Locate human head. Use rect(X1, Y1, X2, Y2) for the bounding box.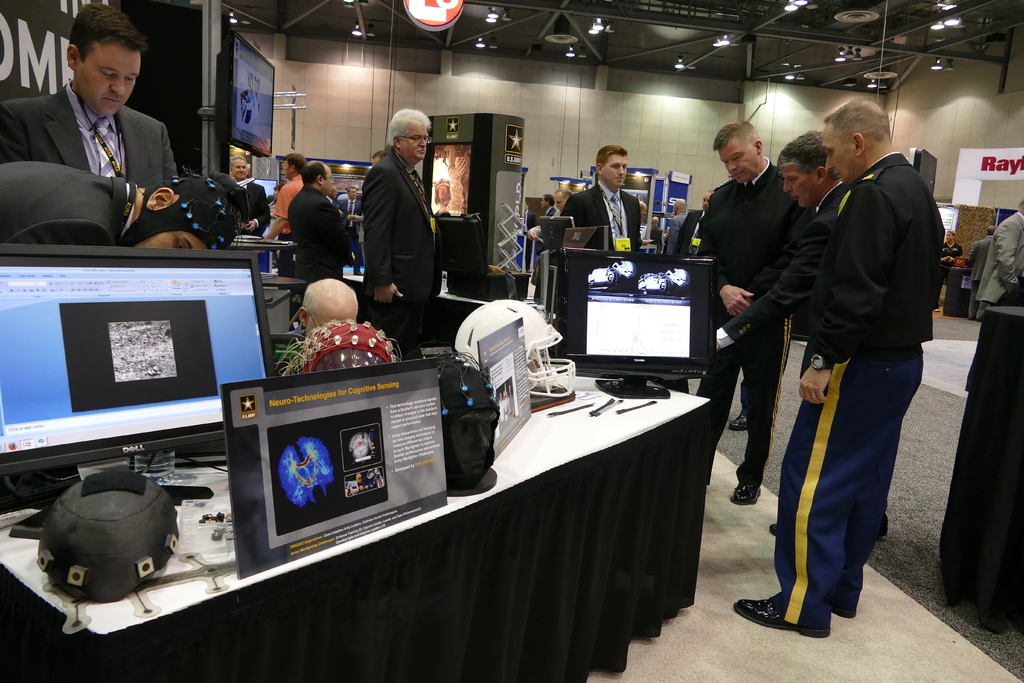
rect(300, 162, 334, 194).
